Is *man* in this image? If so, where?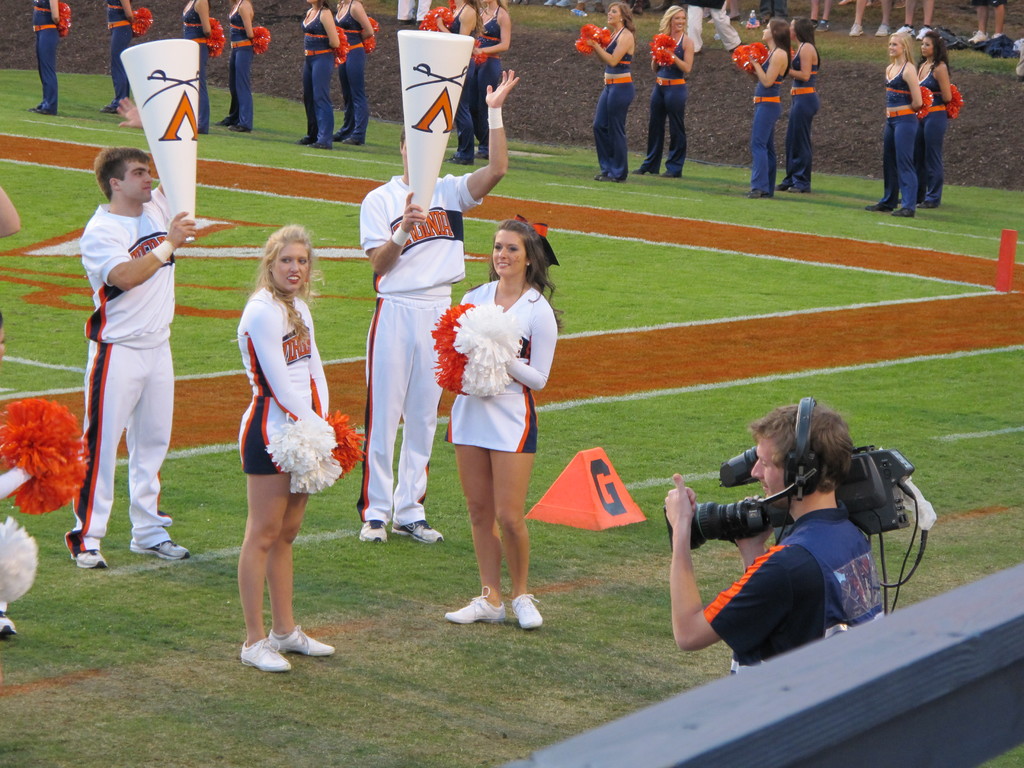
Yes, at {"x1": 358, "y1": 68, "x2": 521, "y2": 543}.
